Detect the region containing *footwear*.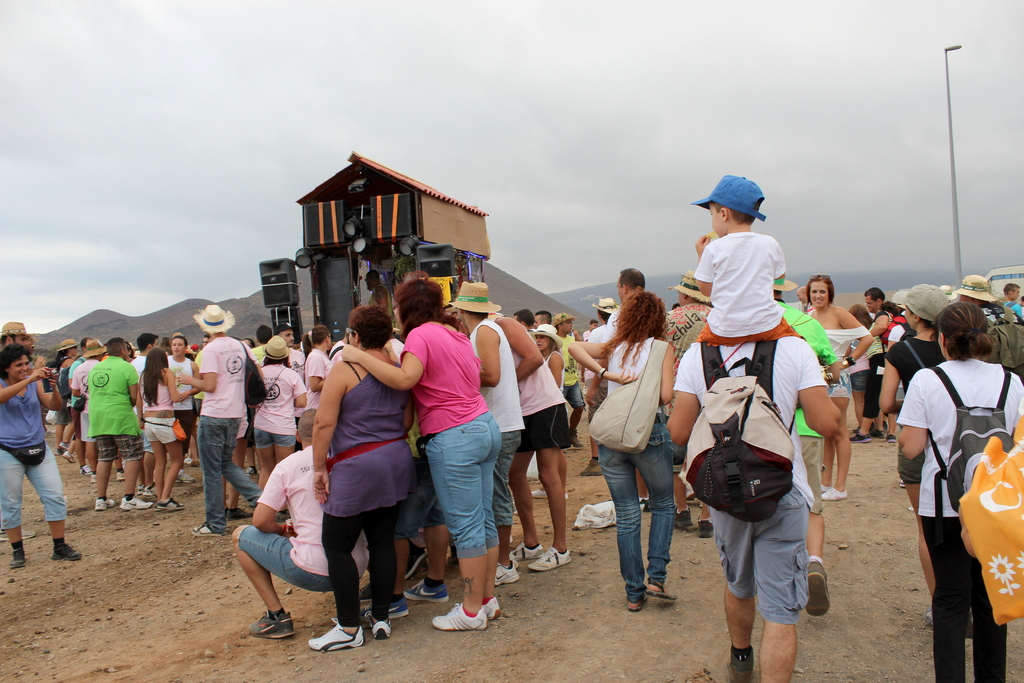
box=[122, 495, 150, 511].
